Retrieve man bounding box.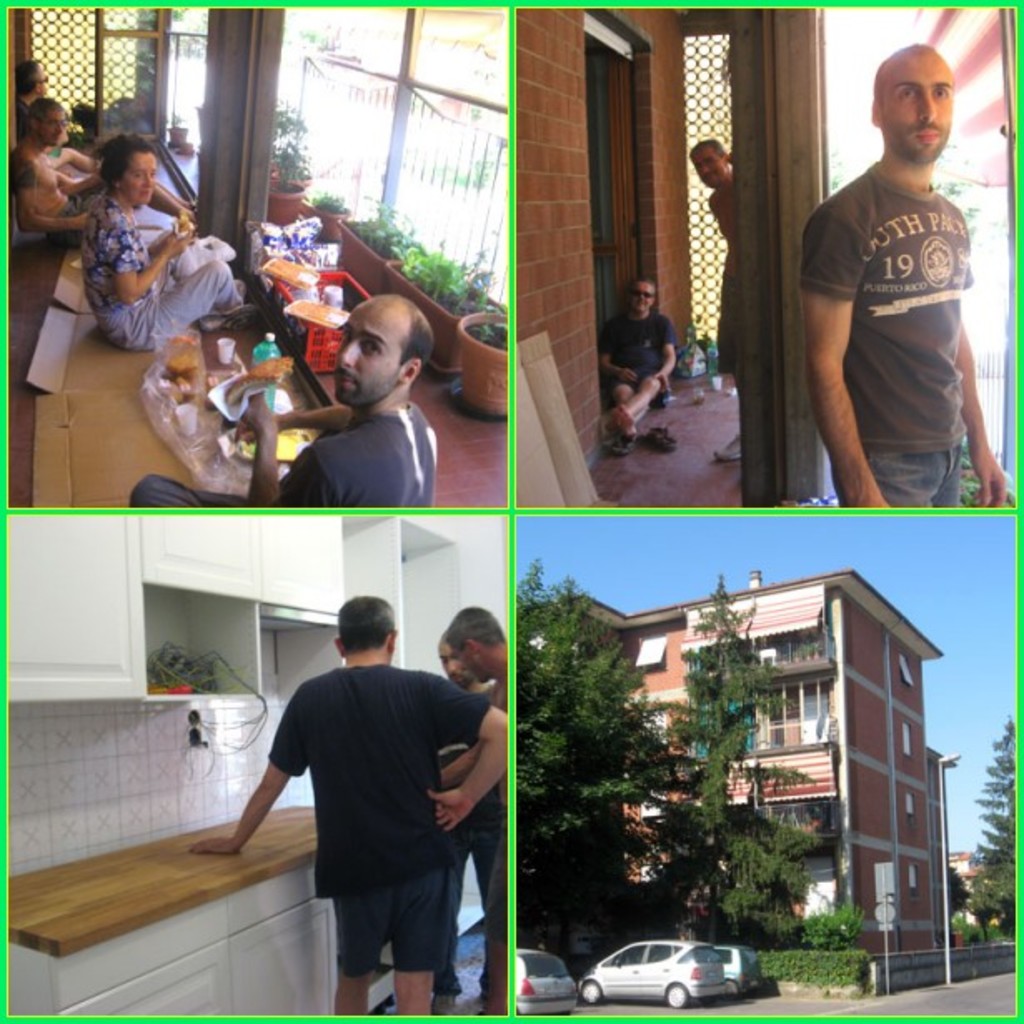
Bounding box: (left=15, top=58, right=52, bottom=118).
